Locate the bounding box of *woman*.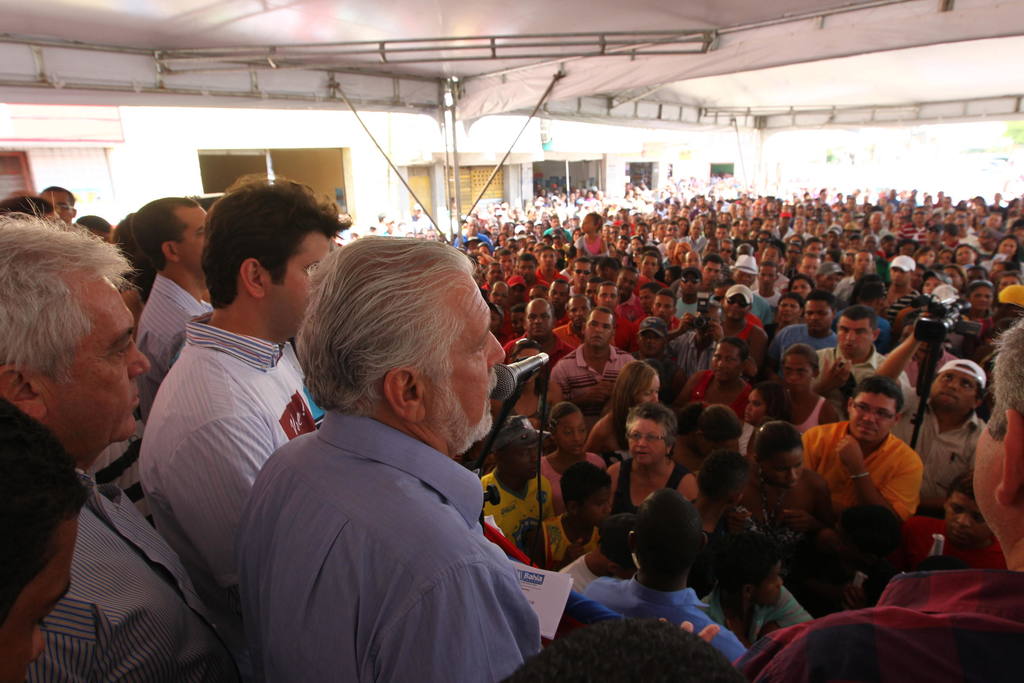
Bounding box: {"left": 604, "top": 405, "right": 700, "bottom": 509}.
